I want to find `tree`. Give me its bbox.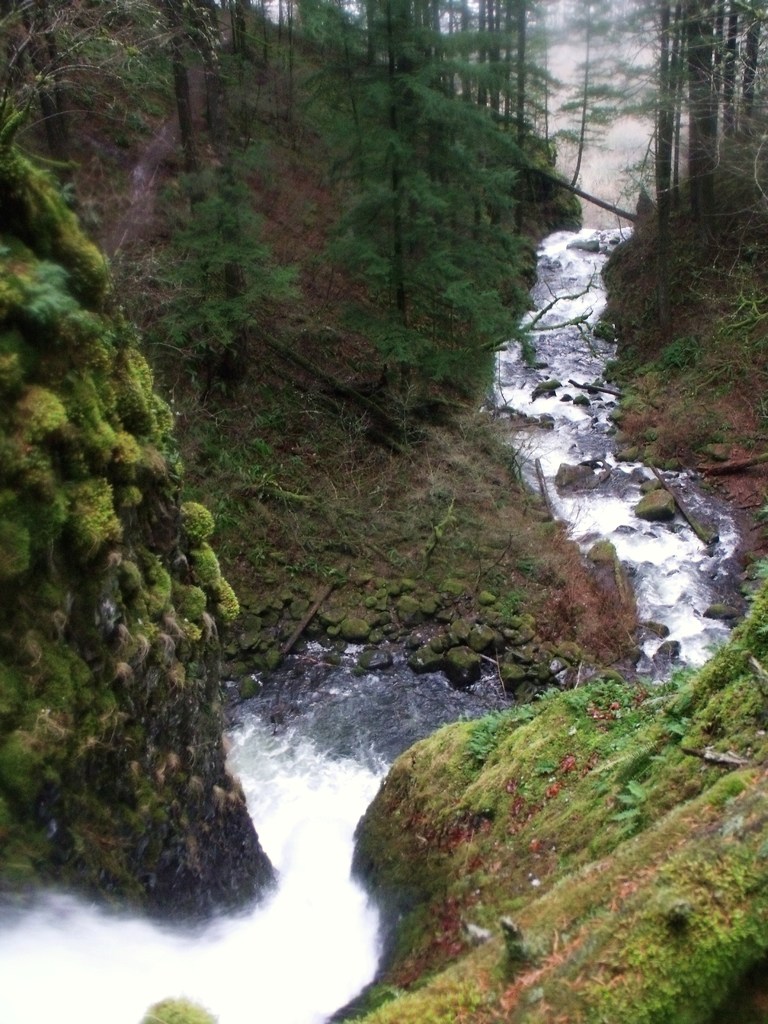
BBox(484, 0, 602, 220).
